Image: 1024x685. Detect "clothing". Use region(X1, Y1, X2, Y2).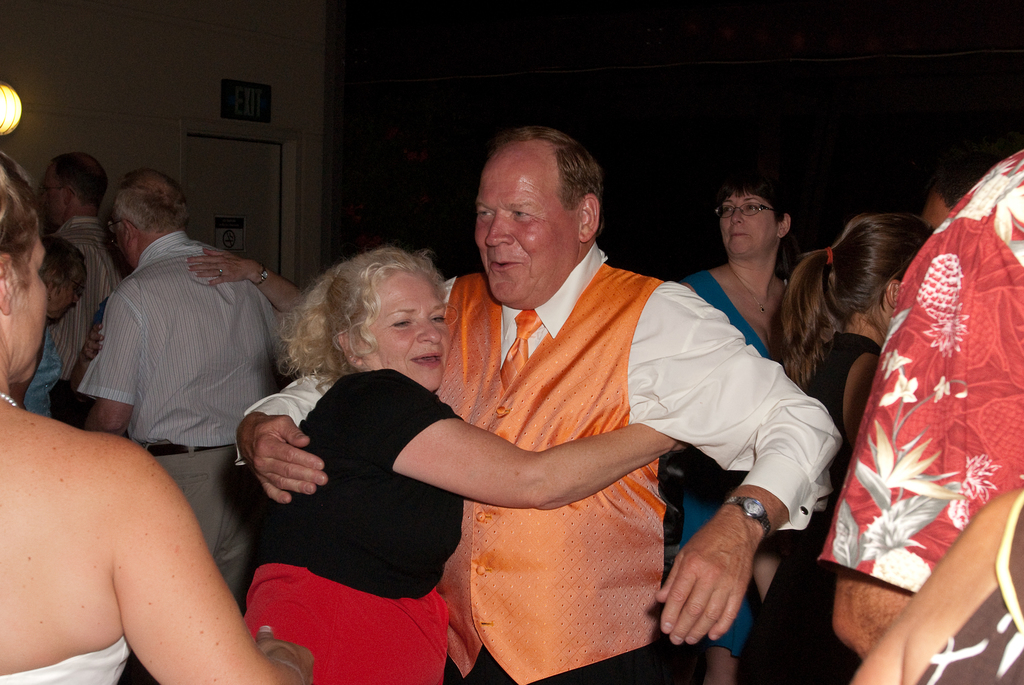
region(0, 630, 124, 684).
